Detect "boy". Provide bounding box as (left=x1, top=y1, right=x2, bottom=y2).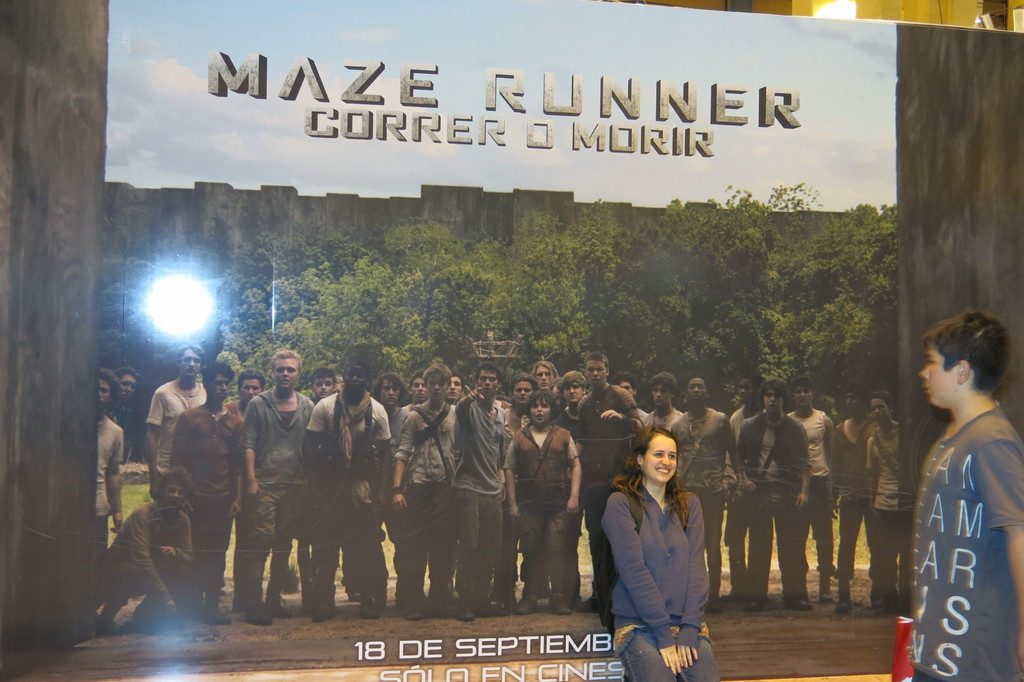
(left=582, top=352, right=639, bottom=615).
